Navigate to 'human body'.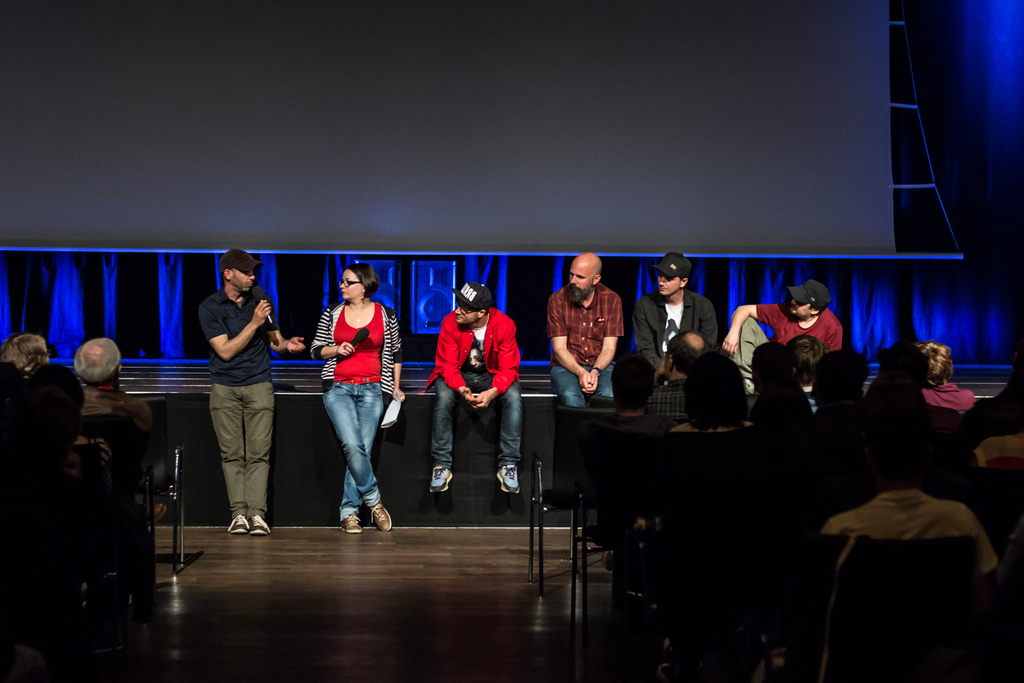
Navigation target: region(977, 430, 1023, 472).
